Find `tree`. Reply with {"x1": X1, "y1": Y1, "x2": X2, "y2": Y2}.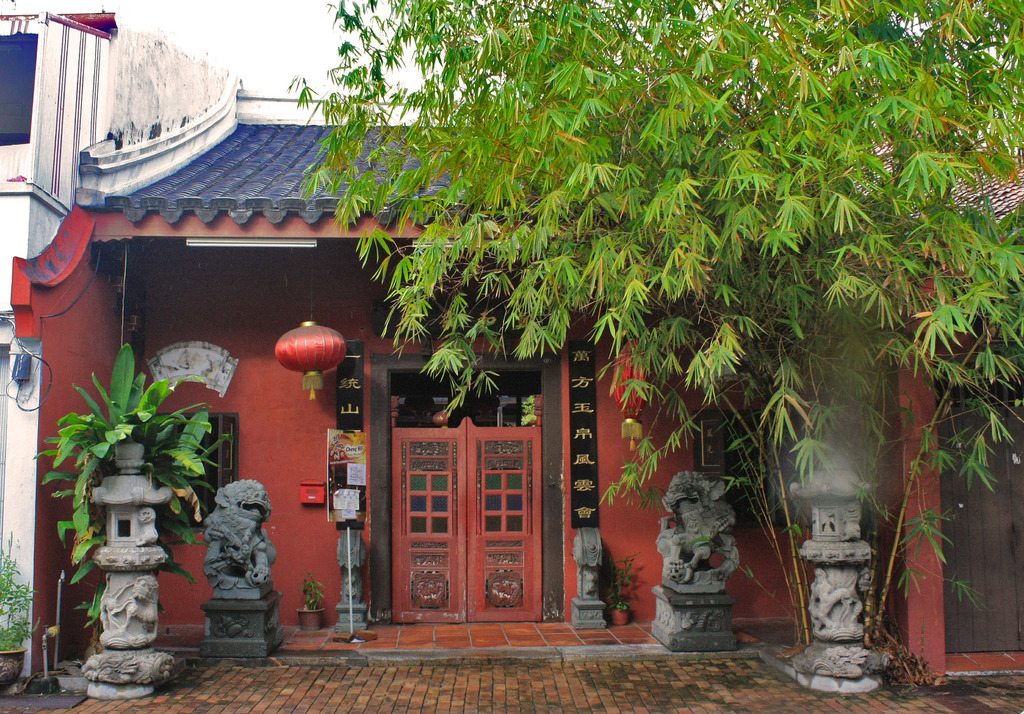
{"x1": 28, "y1": 338, "x2": 241, "y2": 662}.
